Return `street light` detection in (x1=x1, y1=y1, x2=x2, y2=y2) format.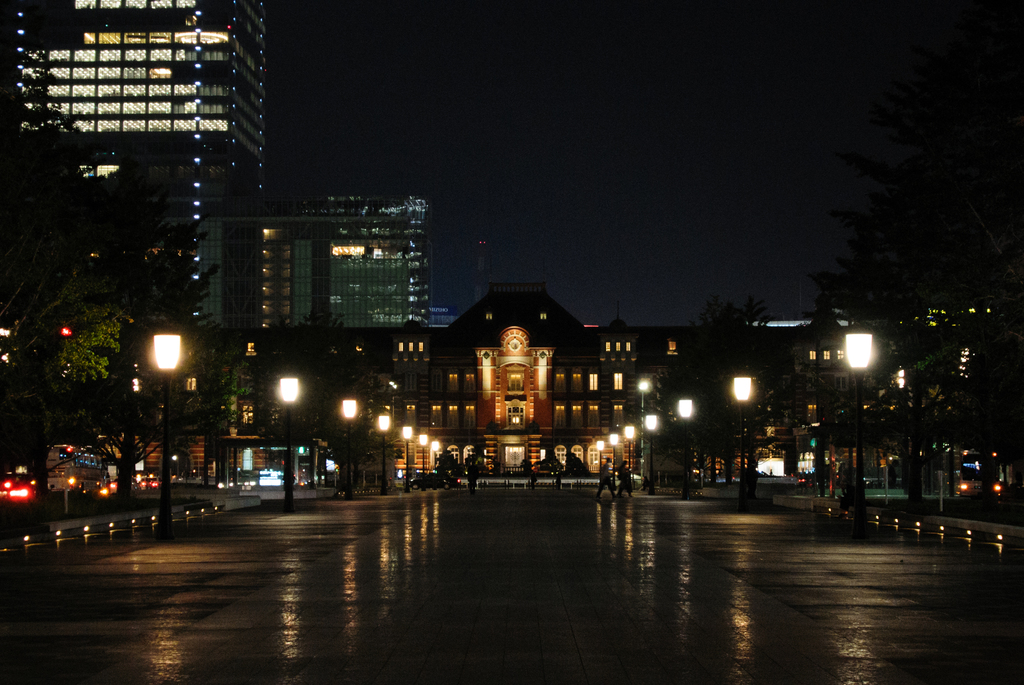
(x1=402, y1=423, x2=411, y2=491).
